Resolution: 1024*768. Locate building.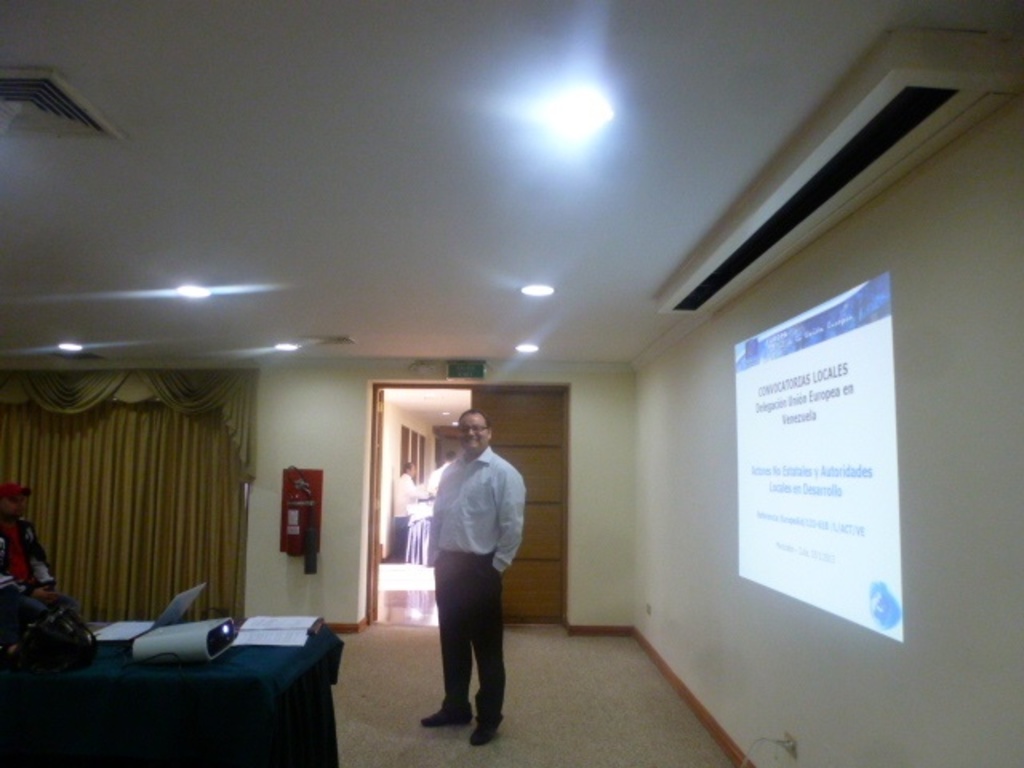
box=[0, 0, 1022, 766].
